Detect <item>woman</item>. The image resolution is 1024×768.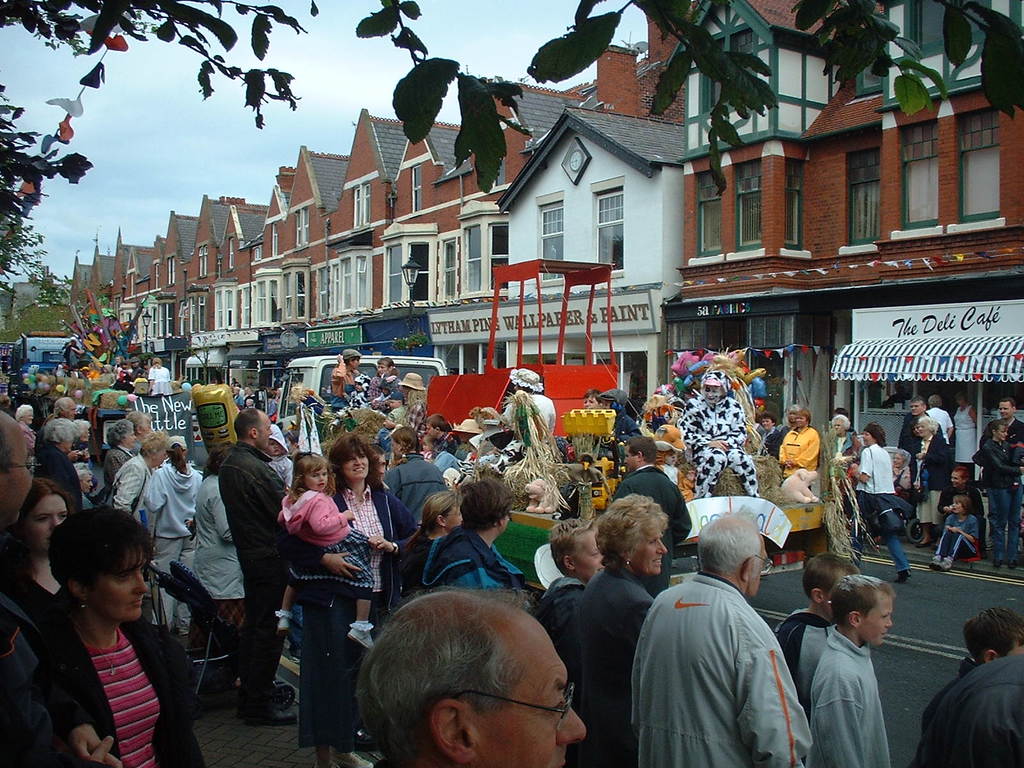
left=842, top=419, right=916, bottom=589.
